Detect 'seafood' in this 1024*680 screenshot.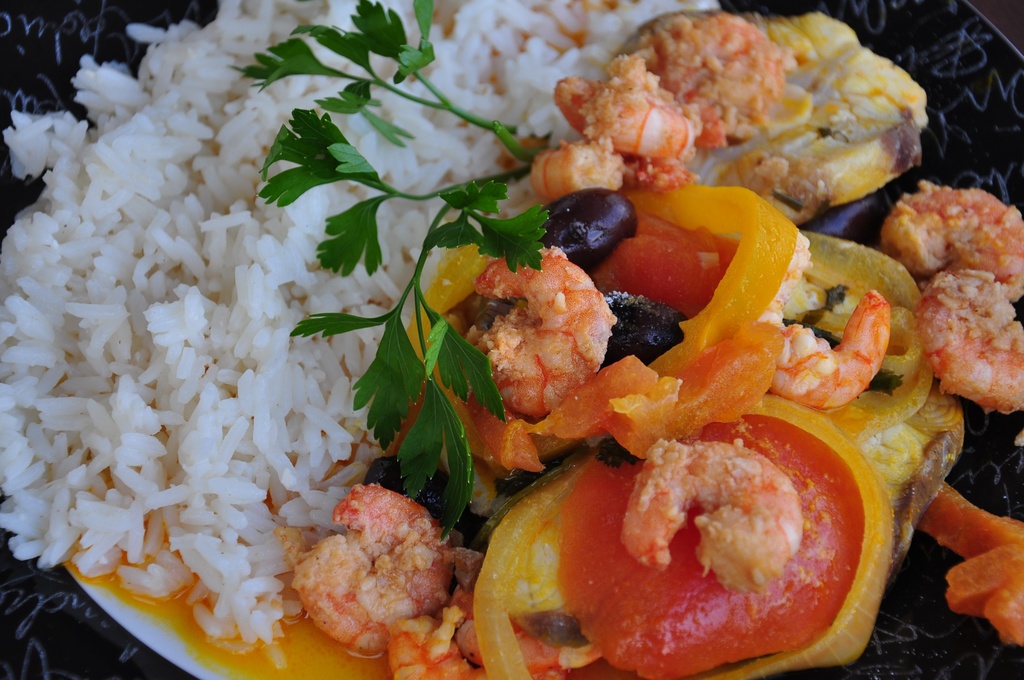
Detection: crop(0, 0, 1023, 679).
